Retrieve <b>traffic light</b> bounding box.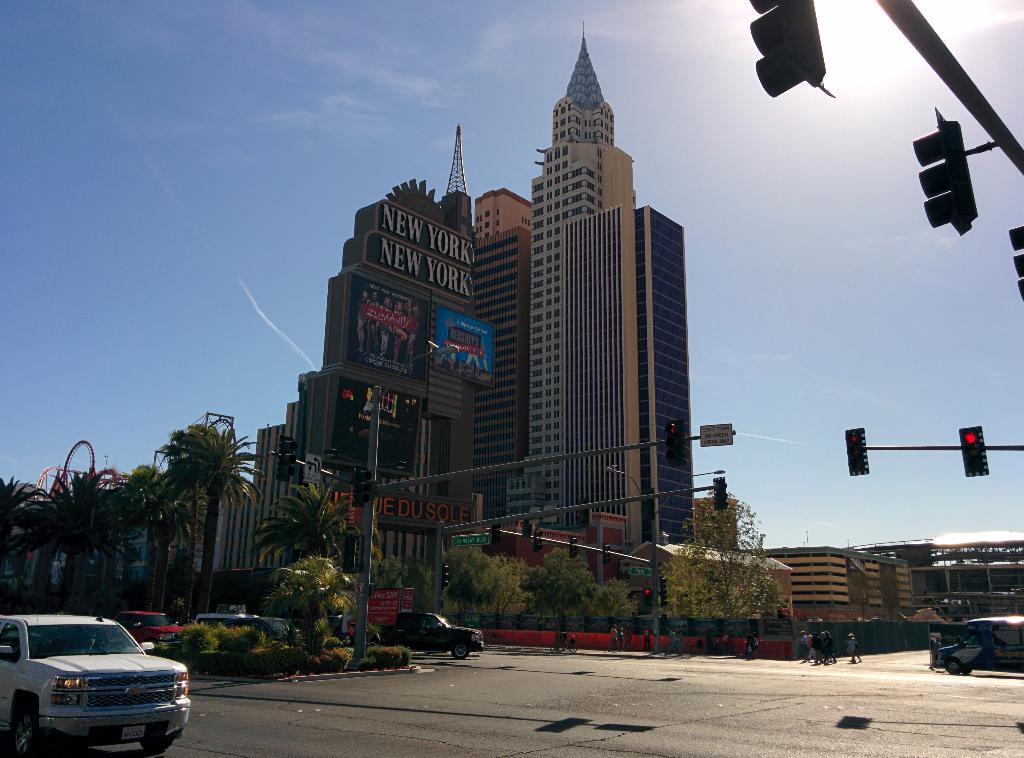
Bounding box: BBox(643, 588, 653, 601).
